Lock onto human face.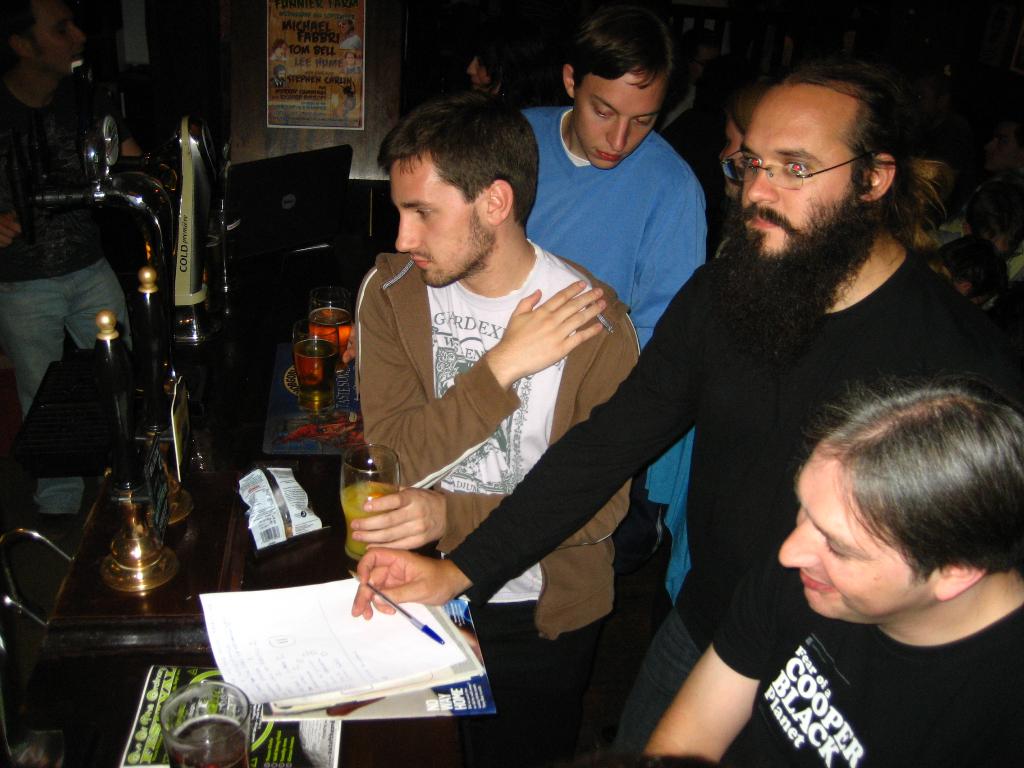
Locked: detection(778, 457, 931, 627).
